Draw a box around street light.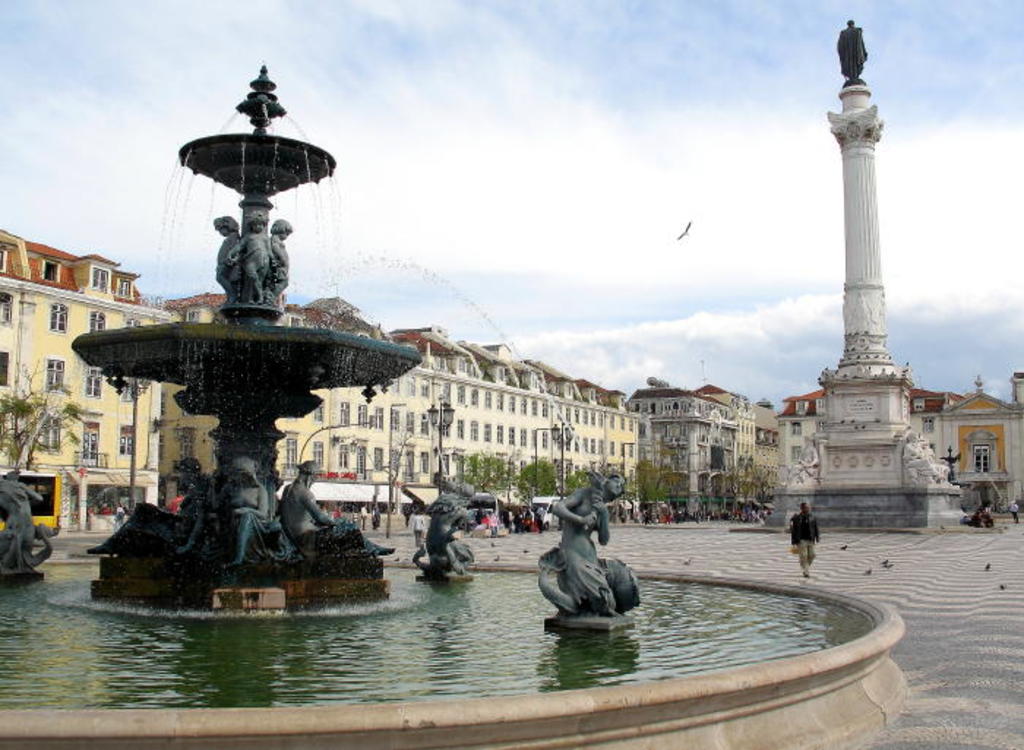
pyautogui.locateOnScreen(537, 425, 559, 497).
